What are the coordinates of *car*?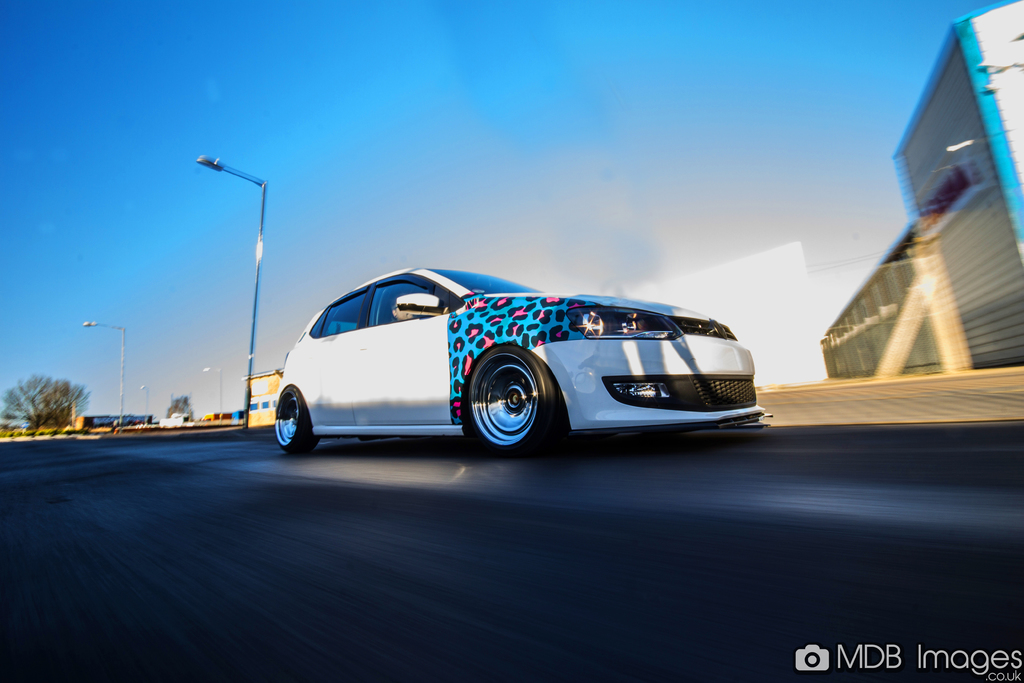
271/262/767/461.
